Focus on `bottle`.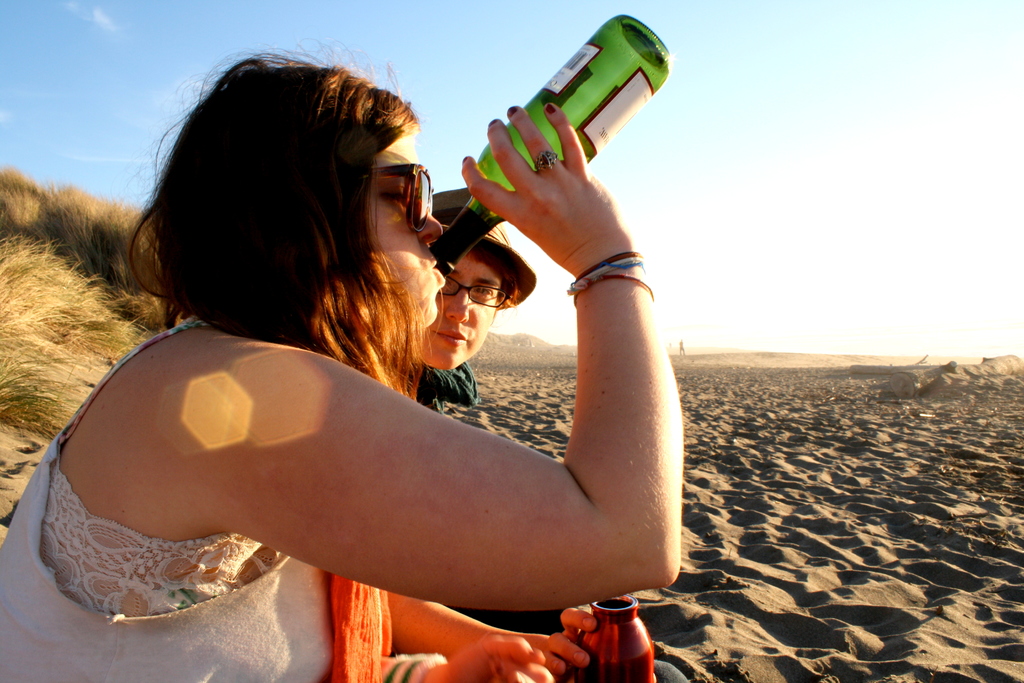
Focused at [left=417, top=12, right=659, bottom=280].
